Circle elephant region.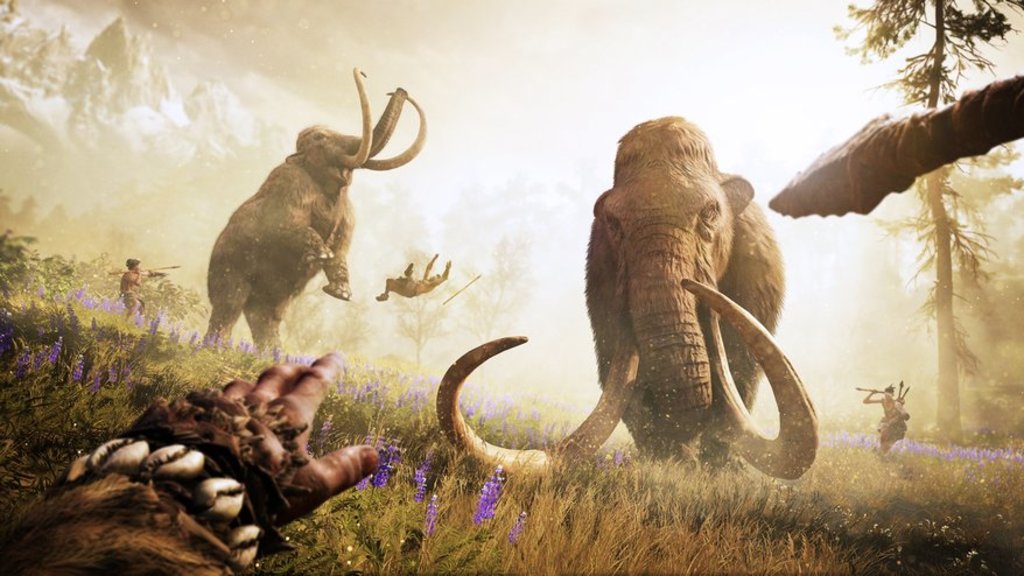
Region: Rect(432, 122, 835, 501).
